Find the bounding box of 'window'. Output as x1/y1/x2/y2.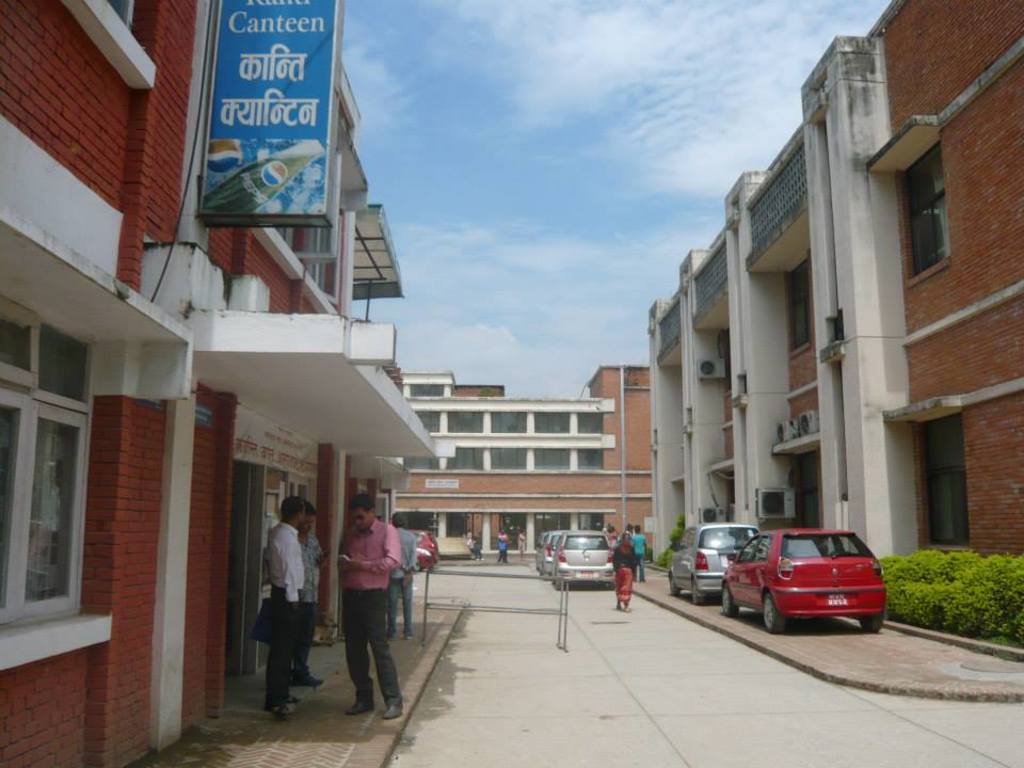
782/256/815/355.
